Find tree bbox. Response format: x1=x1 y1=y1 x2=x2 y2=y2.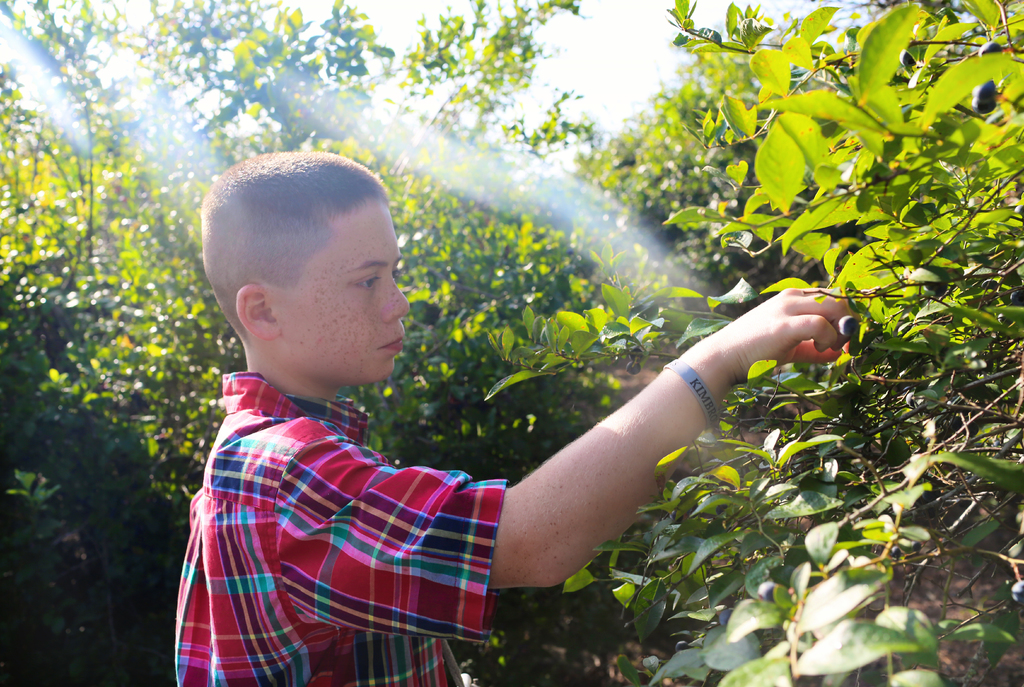
x1=0 y1=0 x2=814 y2=663.
